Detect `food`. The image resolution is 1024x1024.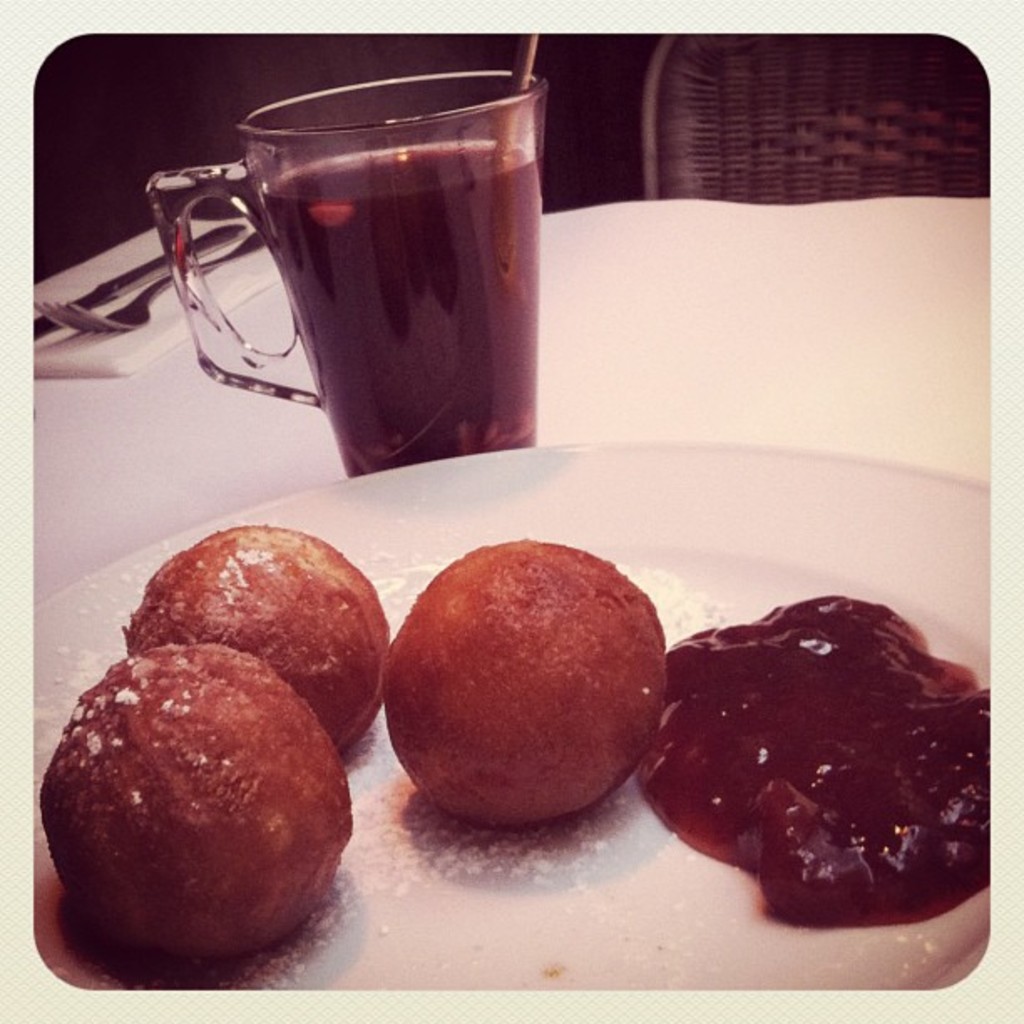
[44,632,355,975].
